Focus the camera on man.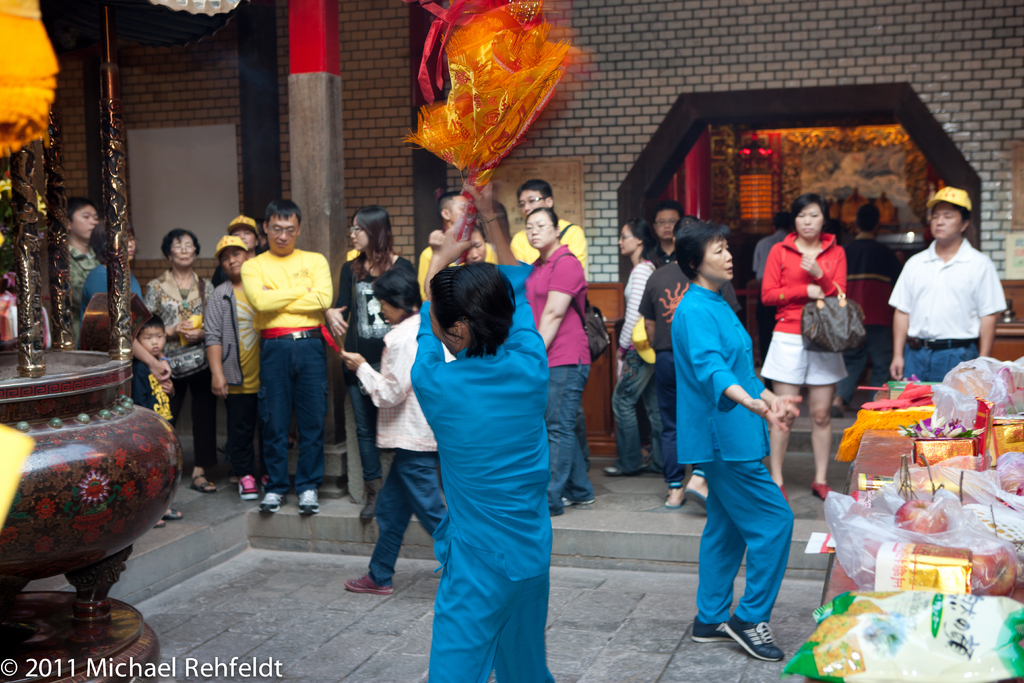
Focus region: [636,217,711,514].
